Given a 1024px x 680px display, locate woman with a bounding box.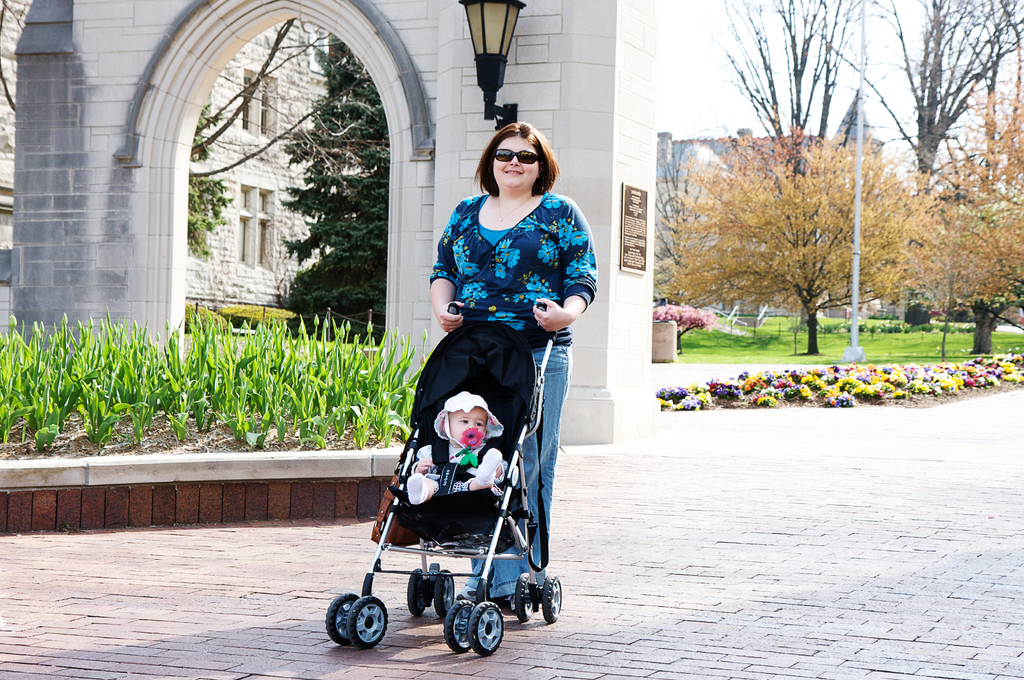
Located: 431,121,597,611.
